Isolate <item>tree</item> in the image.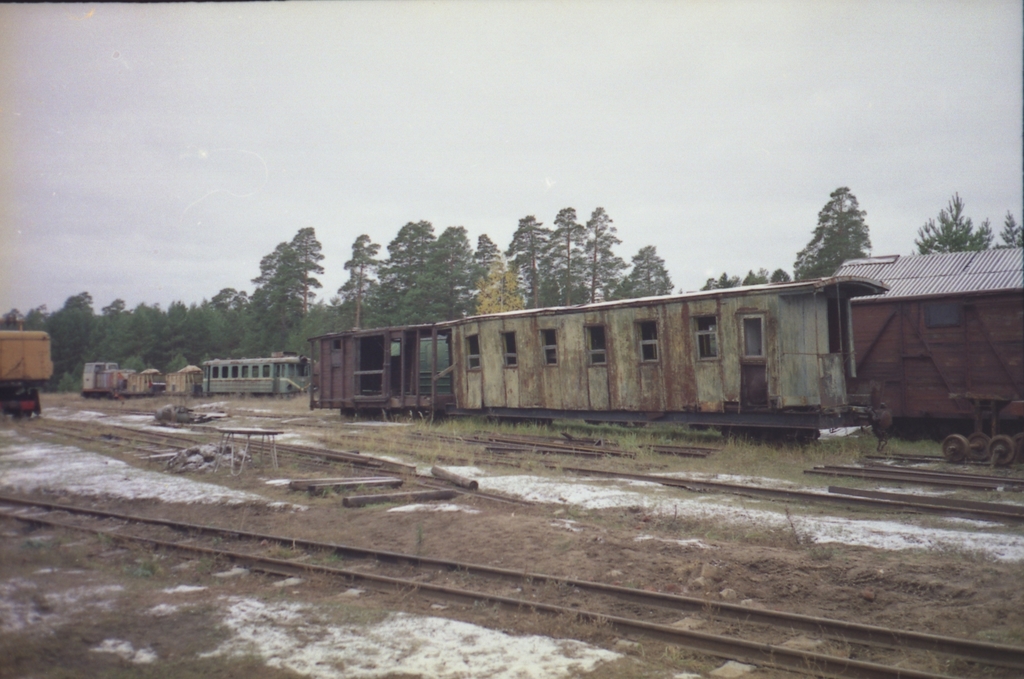
Isolated region: 241/252/273/320.
